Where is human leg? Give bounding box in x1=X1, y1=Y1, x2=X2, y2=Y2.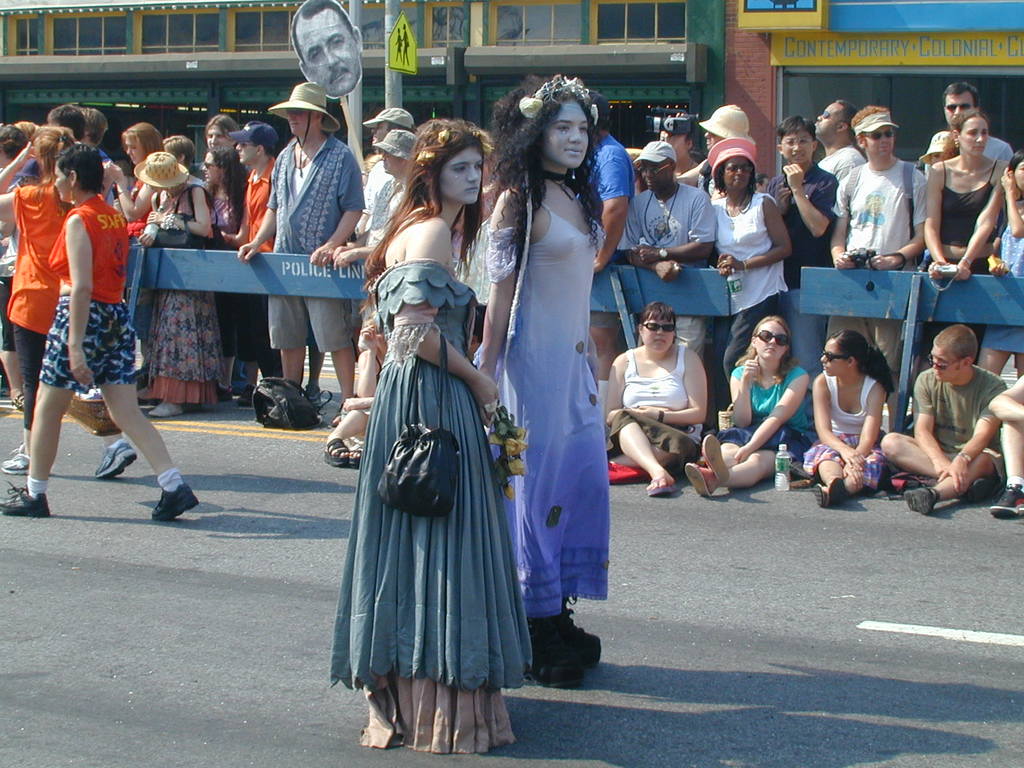
x1=1002, y1=412, x2=1023, y2=514.
